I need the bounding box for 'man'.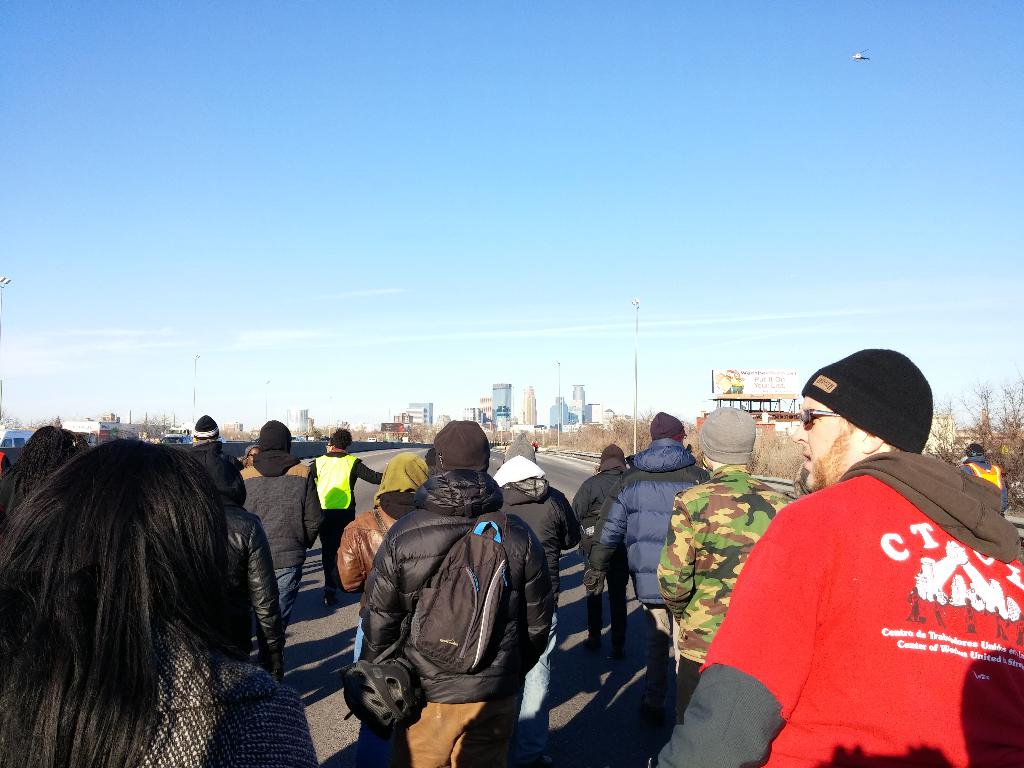
Here it is: rect(228, 419, 318, 672).
